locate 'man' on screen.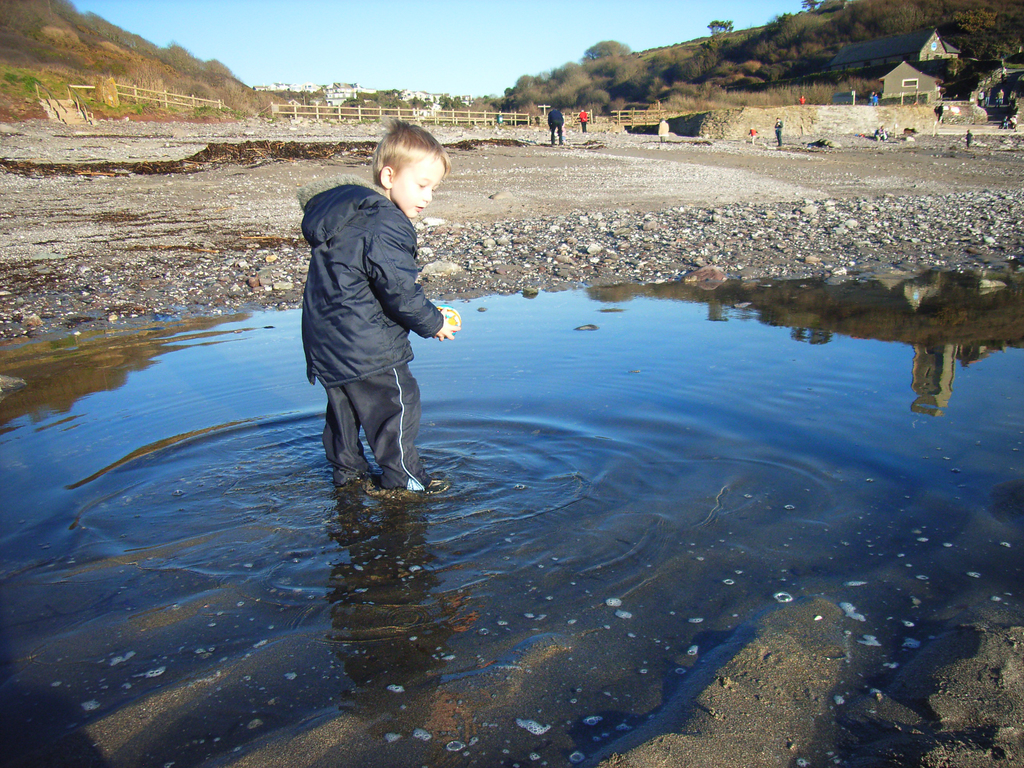
On screen at x1=291 y1=132 x2=456 y2=524.
